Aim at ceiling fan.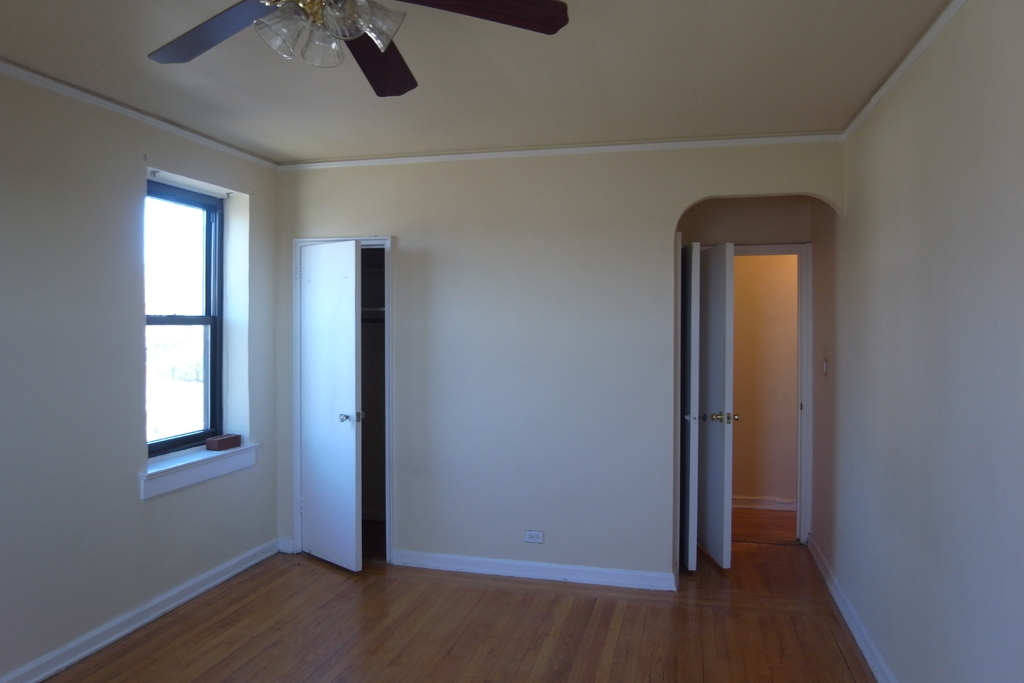
Aimed at [x1=147, y1=0, x2=568, y2=99].
